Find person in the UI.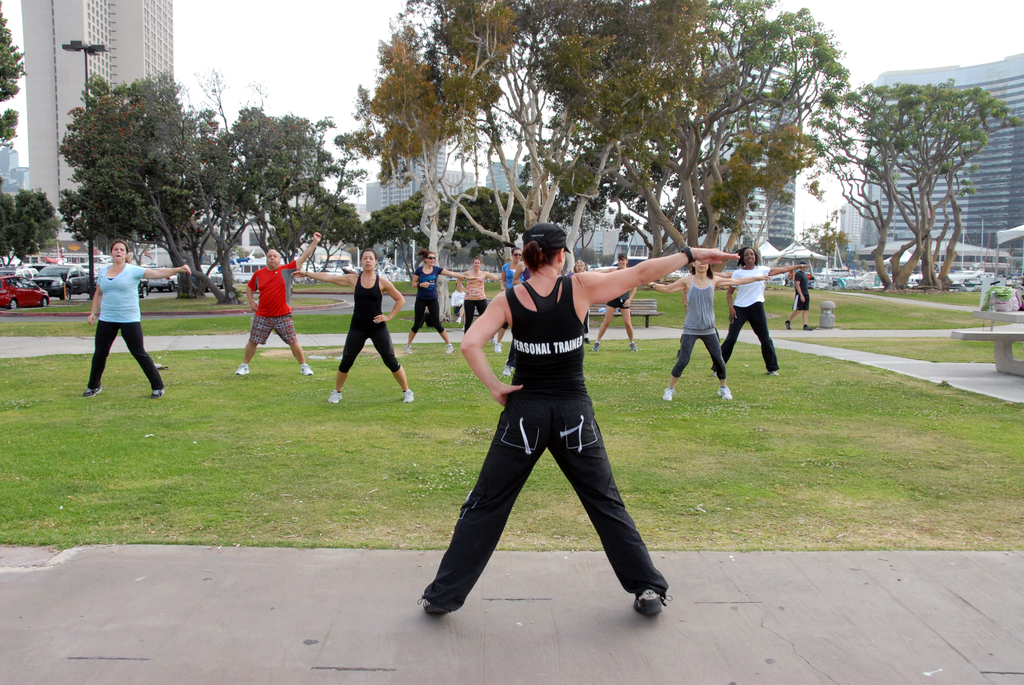
UI element at <region>456, 253, 504, 333</region>.
